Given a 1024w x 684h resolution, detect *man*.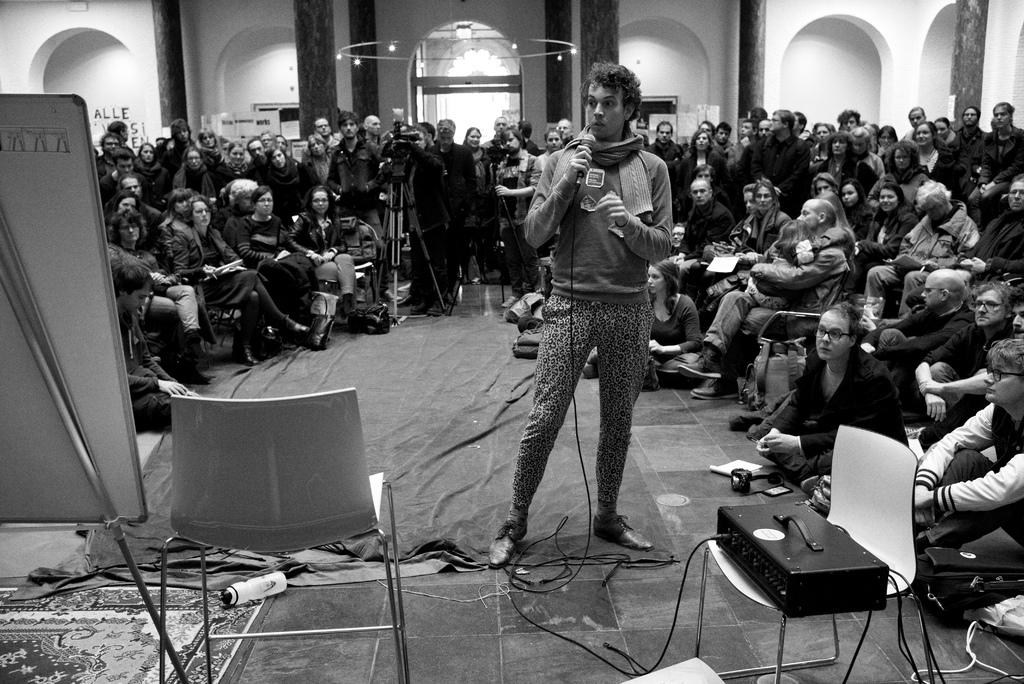
651/126/688/165.
